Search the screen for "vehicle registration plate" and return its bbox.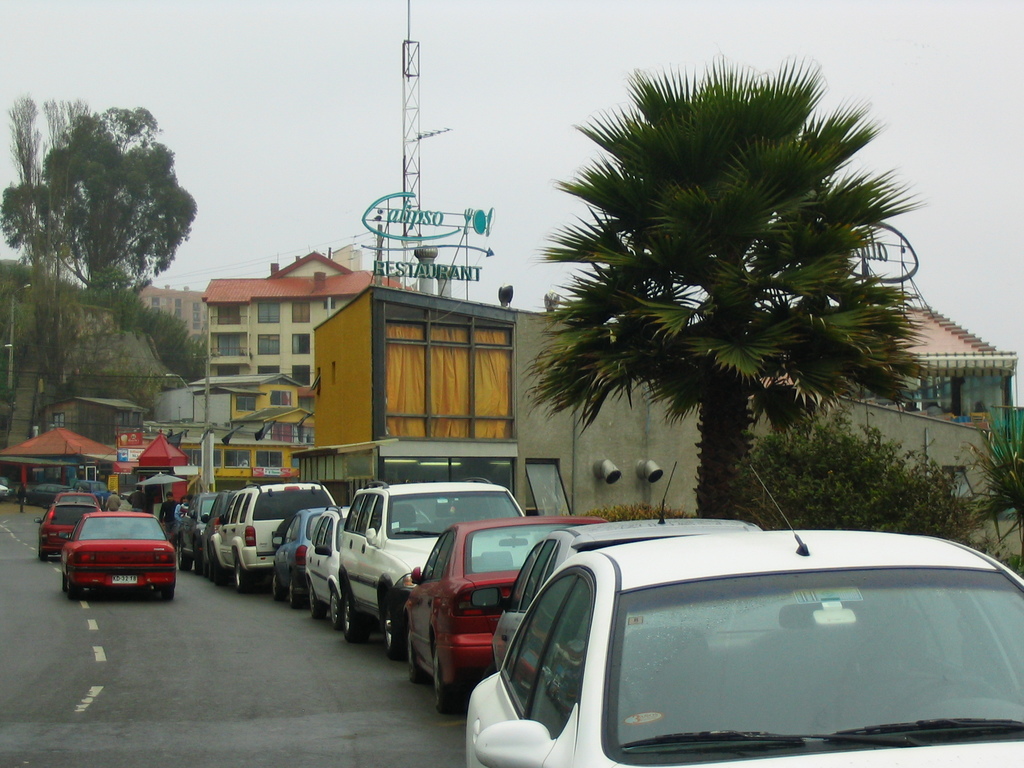
Found: (x1=111, y1=577, x2=138, y2=584).
